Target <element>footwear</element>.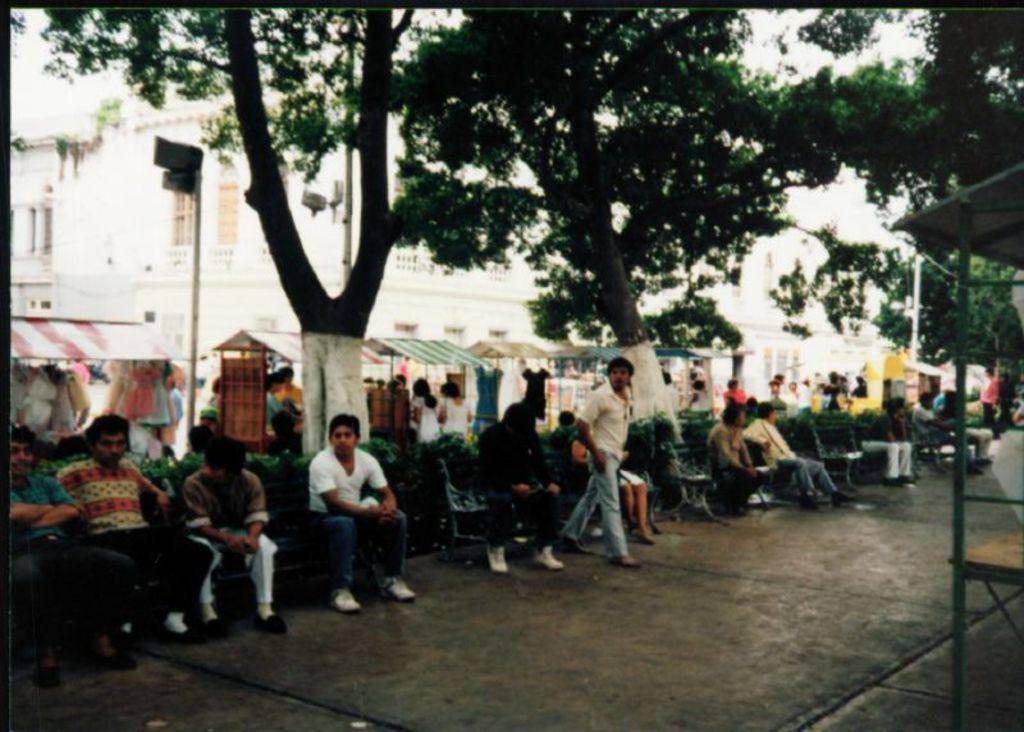
Target region: [left=614, top=546, right=646, bottom=572].
